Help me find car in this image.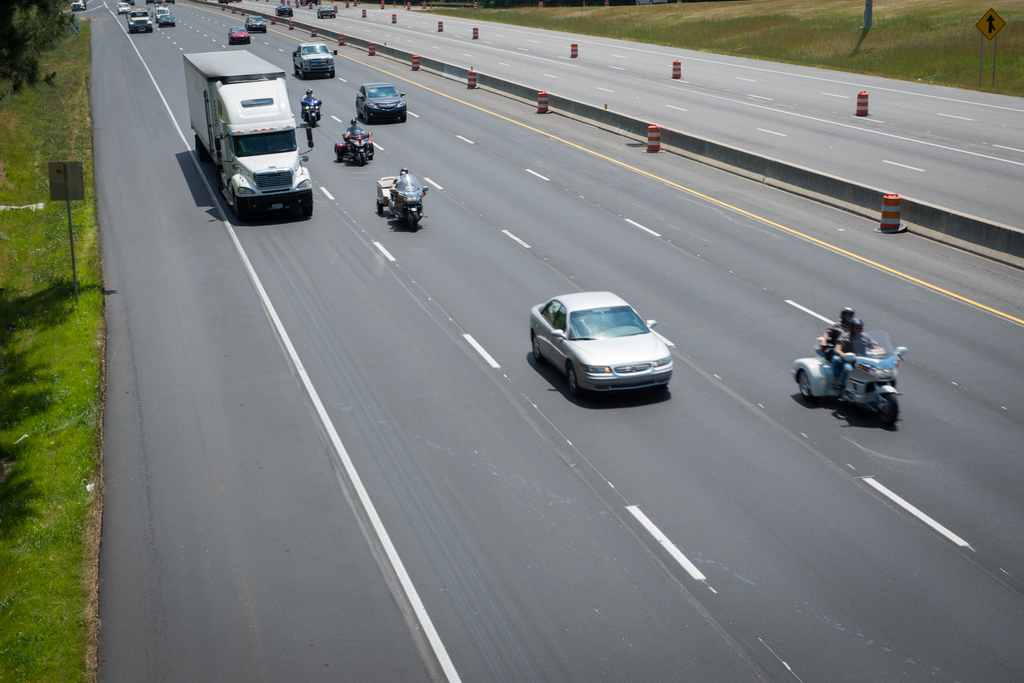
Found it: {"left": 113, "top": 4, "right": 124, "bottom": 17}.
